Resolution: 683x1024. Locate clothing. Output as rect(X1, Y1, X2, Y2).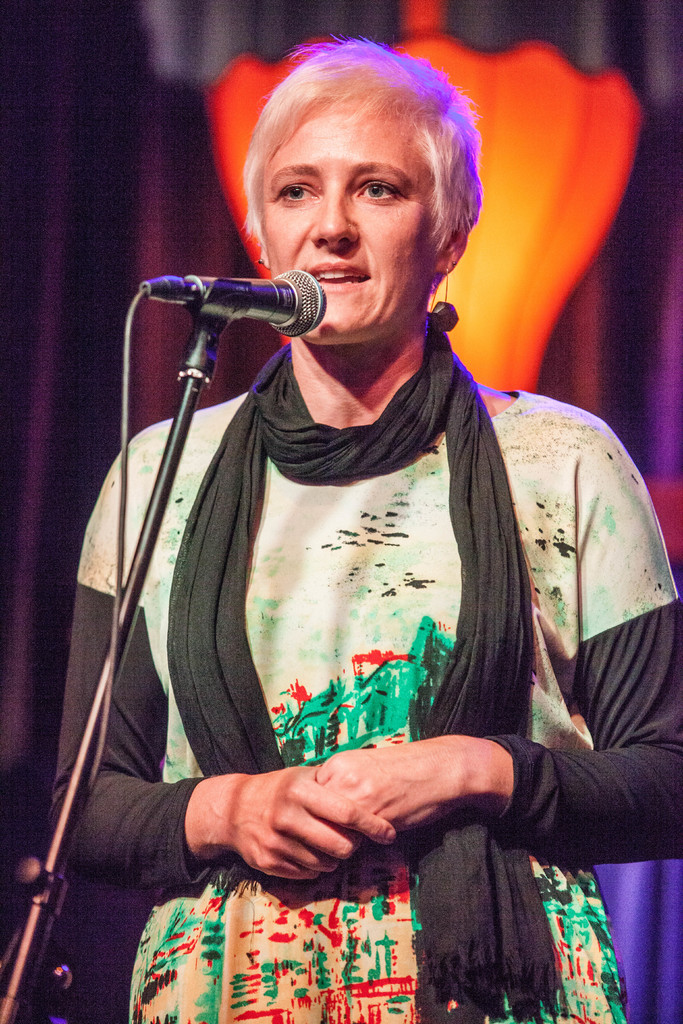
rect(31, 294, 682, 1023).
